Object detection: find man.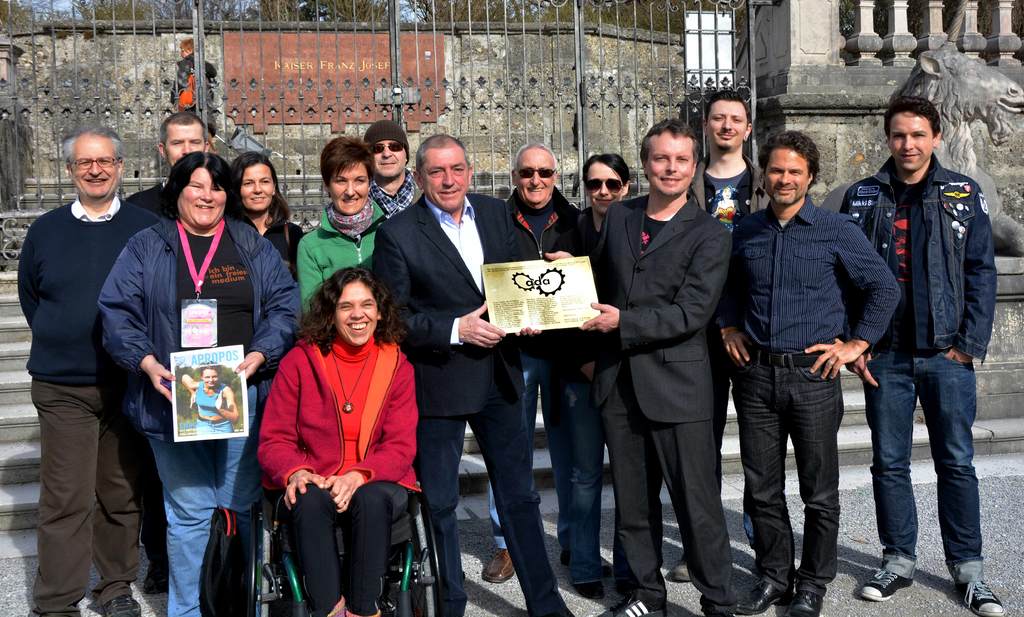
box=[125, 111, 210, 220].
